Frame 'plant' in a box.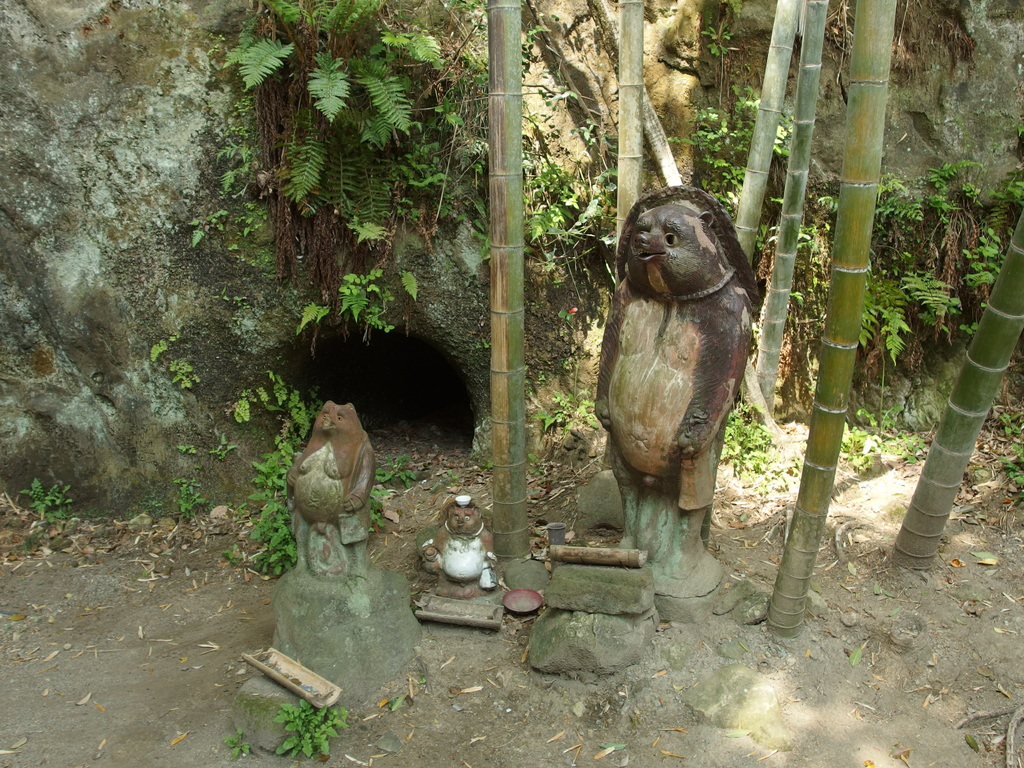
<box>999,446,1023,488</box>.
